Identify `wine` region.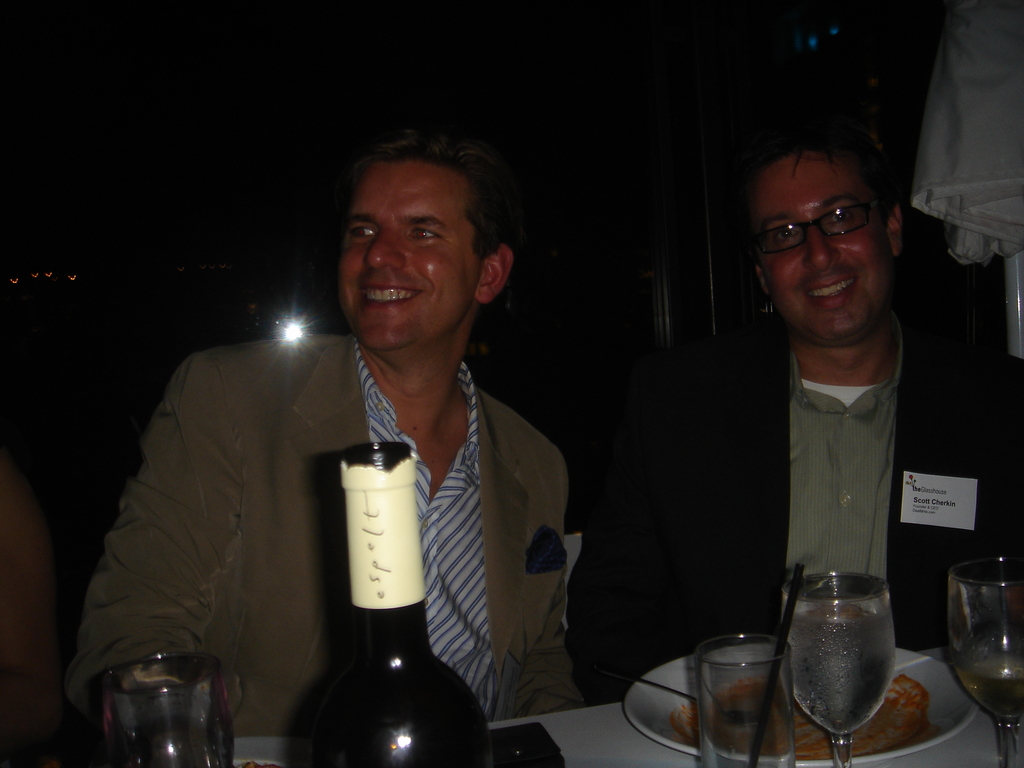
Region: x1=779, y1=602, x2=898, y2=733.
